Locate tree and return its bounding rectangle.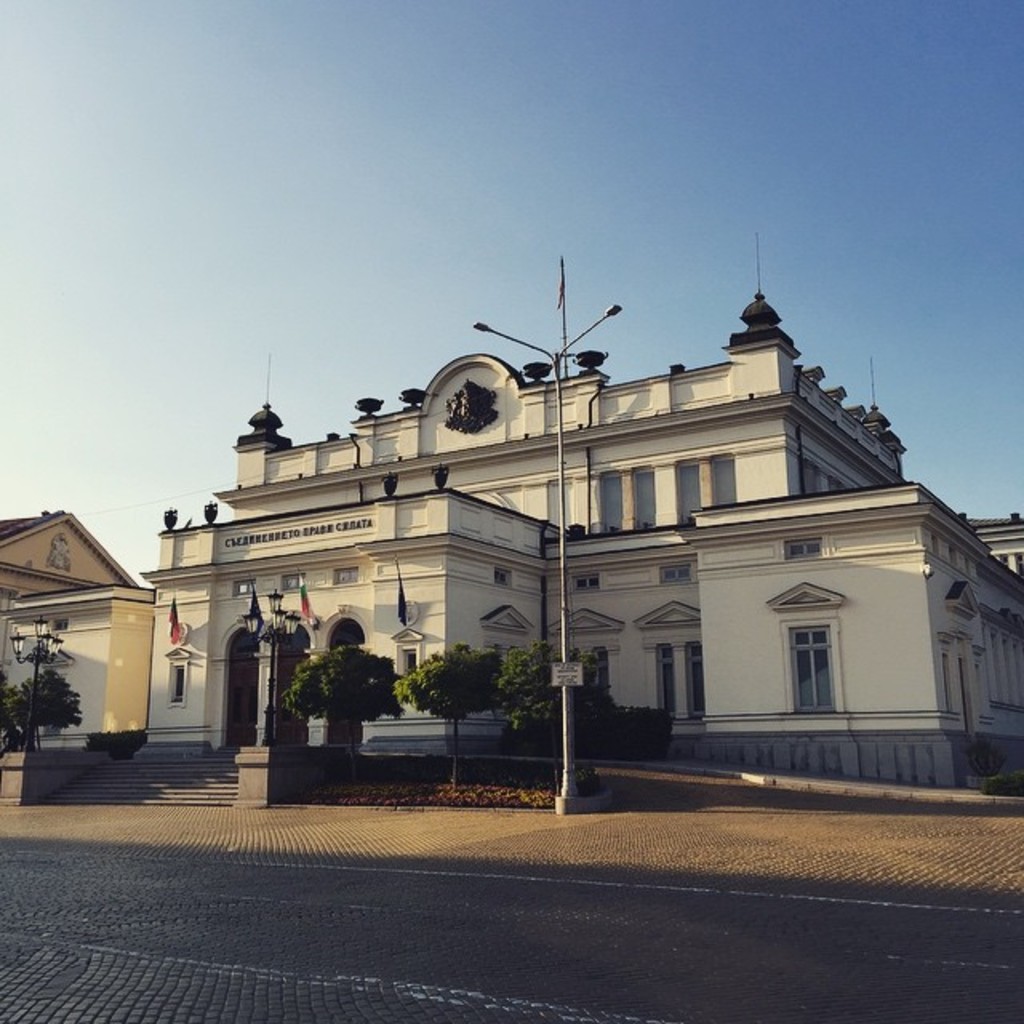
crop(390, 646, 502, 781).
